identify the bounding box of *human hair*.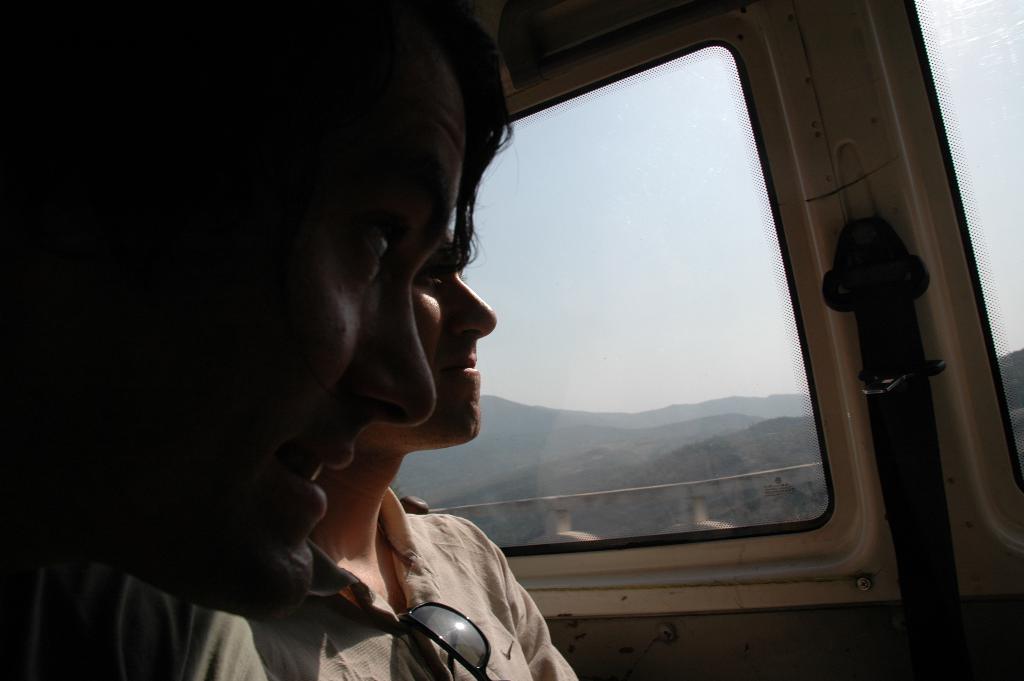
x1=412 y1=0 x2=516 y2=286.
